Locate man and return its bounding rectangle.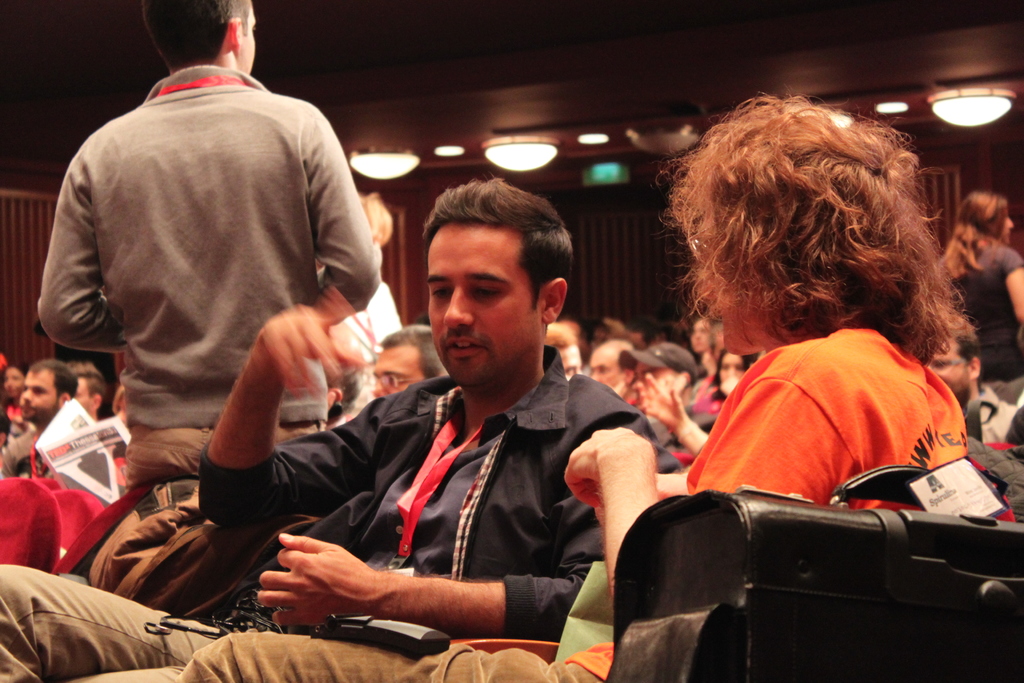
[365, 316, 455, 411].
